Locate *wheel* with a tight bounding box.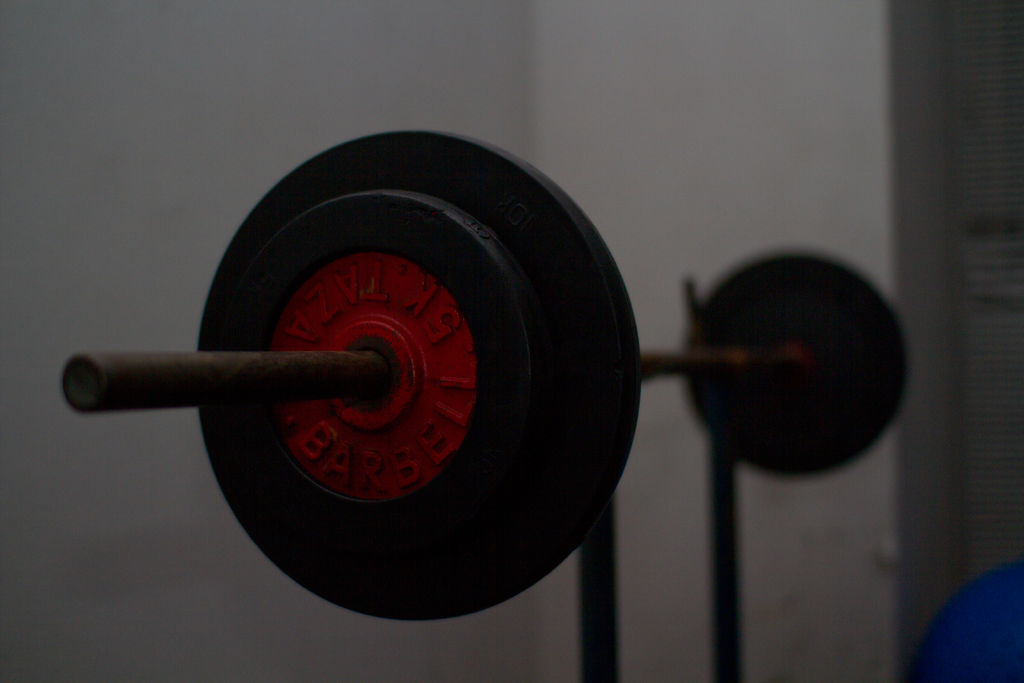
<bbox>116, 163, 665, 612</bbox>.
